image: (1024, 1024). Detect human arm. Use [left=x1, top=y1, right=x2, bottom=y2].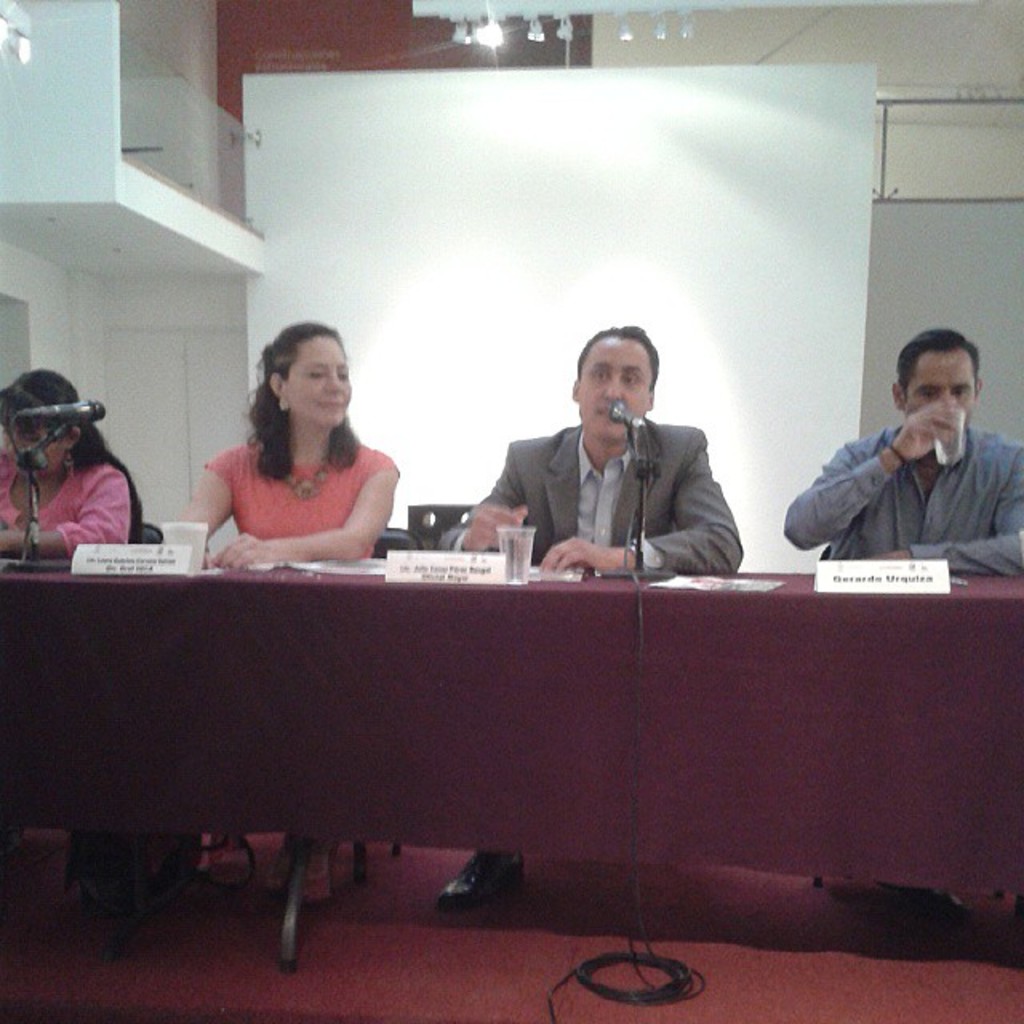
[left=170, top=466, right=237, bottom=554].
